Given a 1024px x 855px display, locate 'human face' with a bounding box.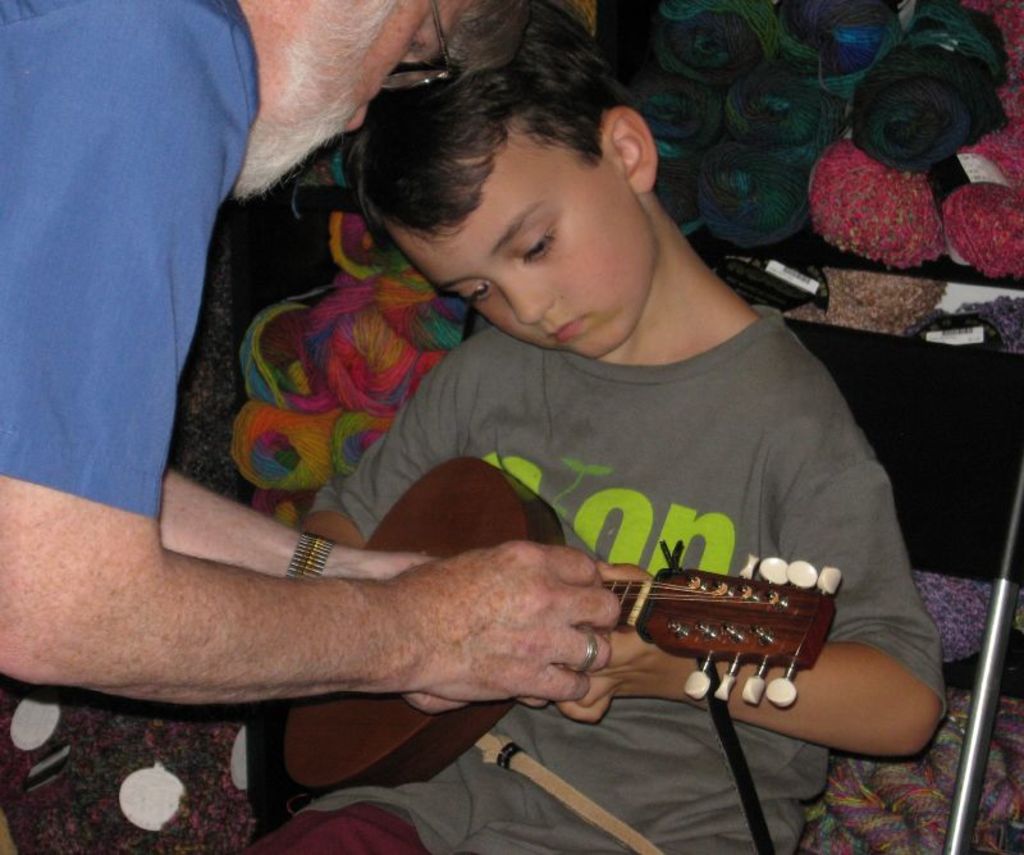
Located: <region>242, 0, 468, 195</region>.
